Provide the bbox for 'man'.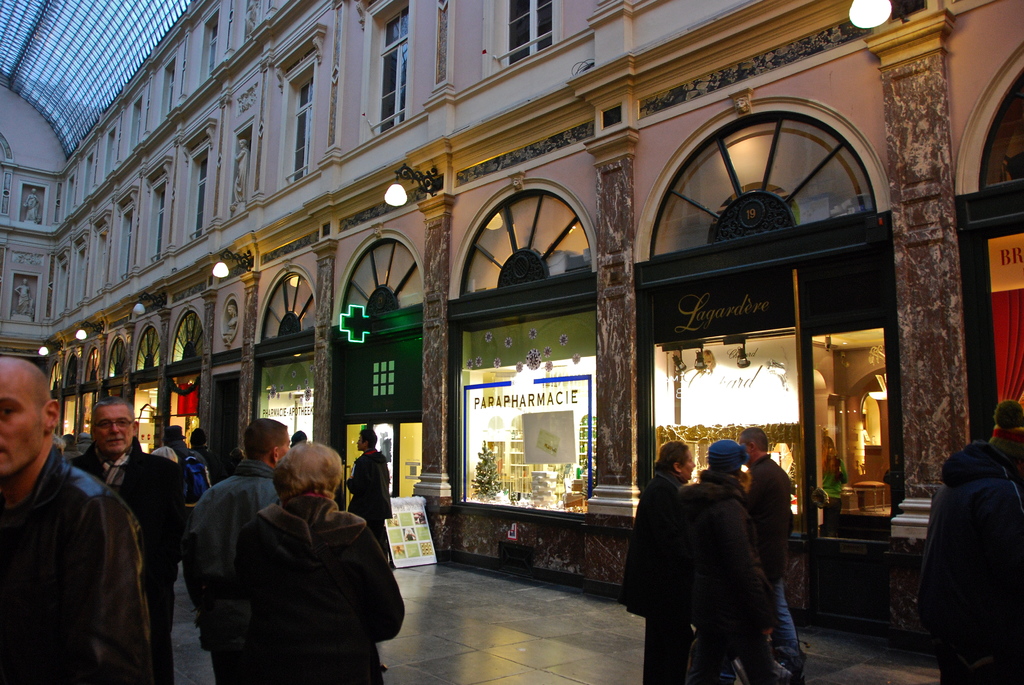
(x1=676, y1=441, x2=780, y2=684).
